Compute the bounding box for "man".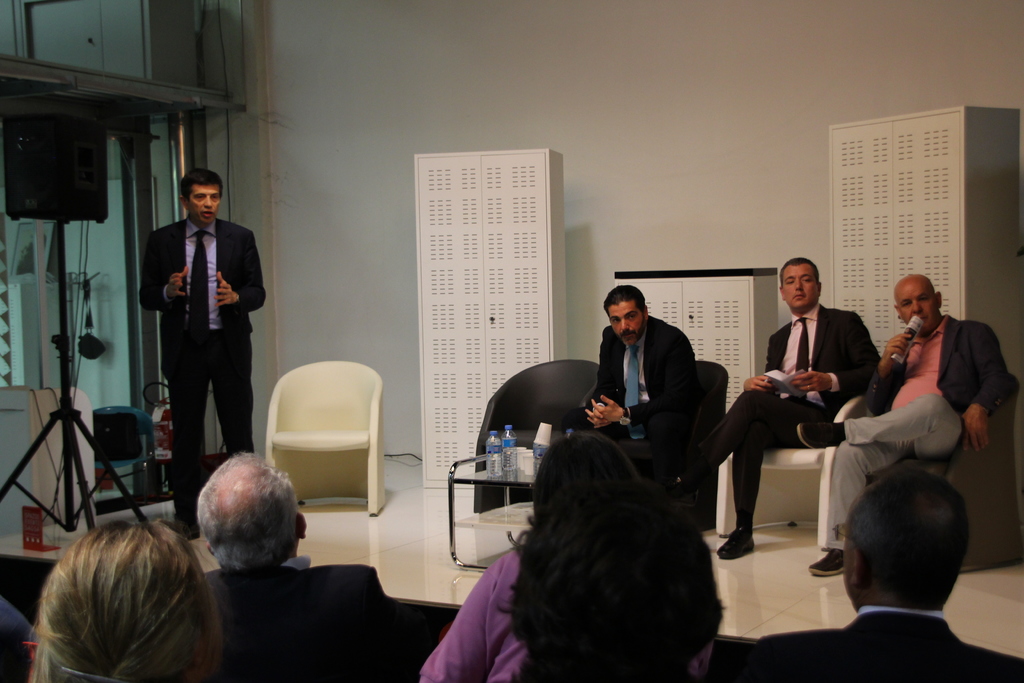
204/450/378/682.
